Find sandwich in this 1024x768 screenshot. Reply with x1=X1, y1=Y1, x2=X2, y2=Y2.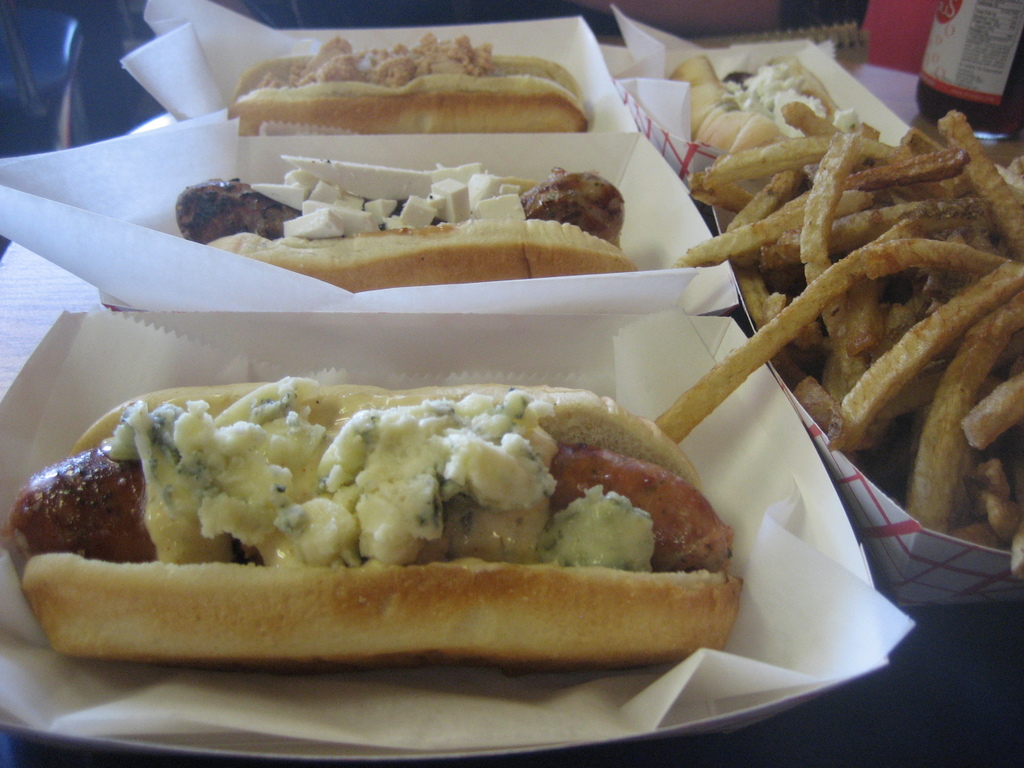
x1=173, y1=151, x2=635, y2=290.
